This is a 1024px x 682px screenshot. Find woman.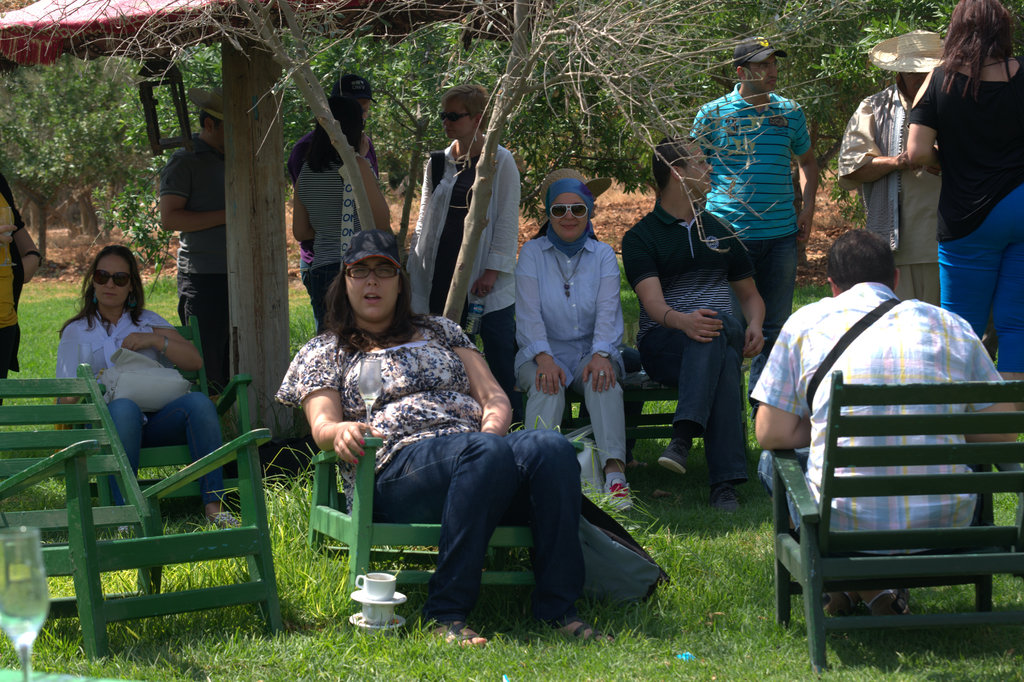
Bounding box: BBox(505, 172, 631, 521).
